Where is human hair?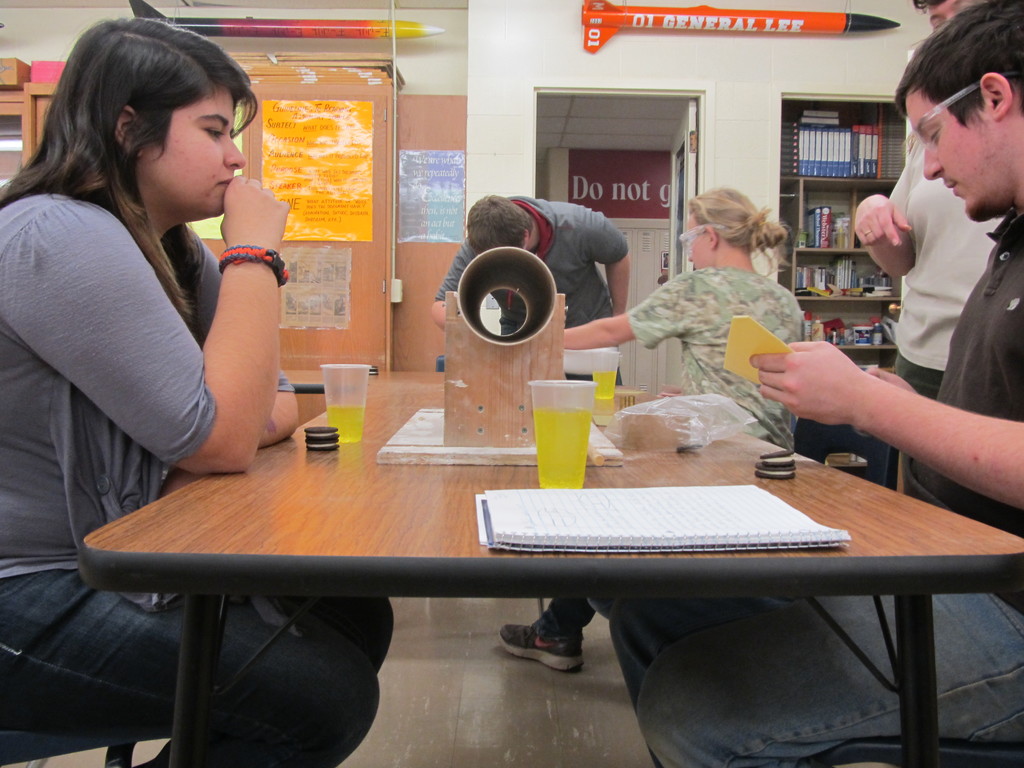
911,0,945,16.
